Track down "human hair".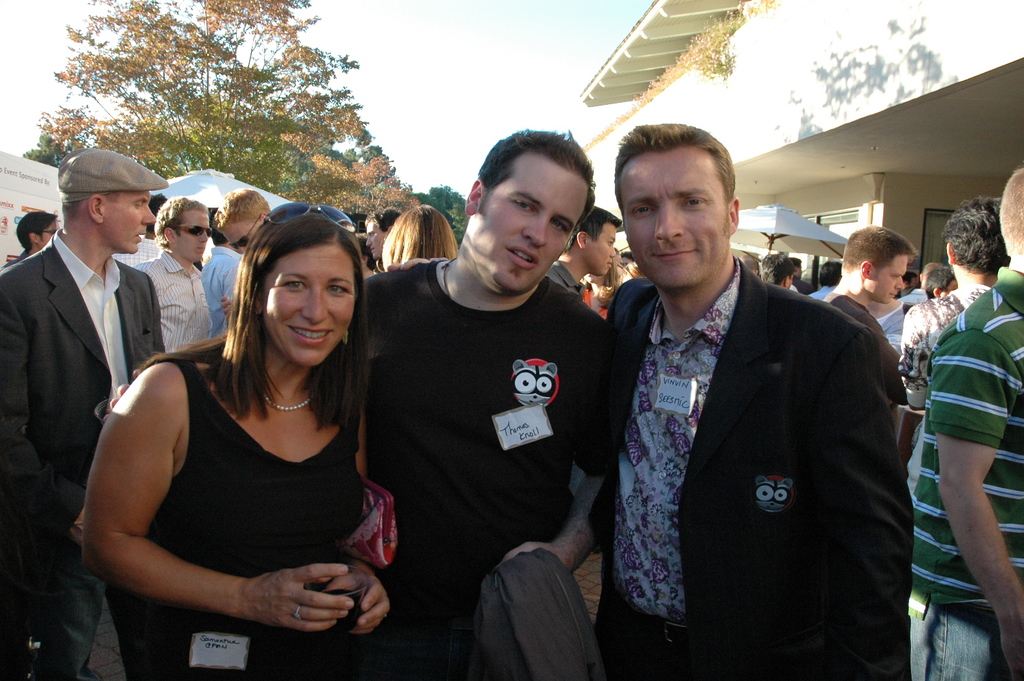
Tracked to box(155, 193, 210, 245).
